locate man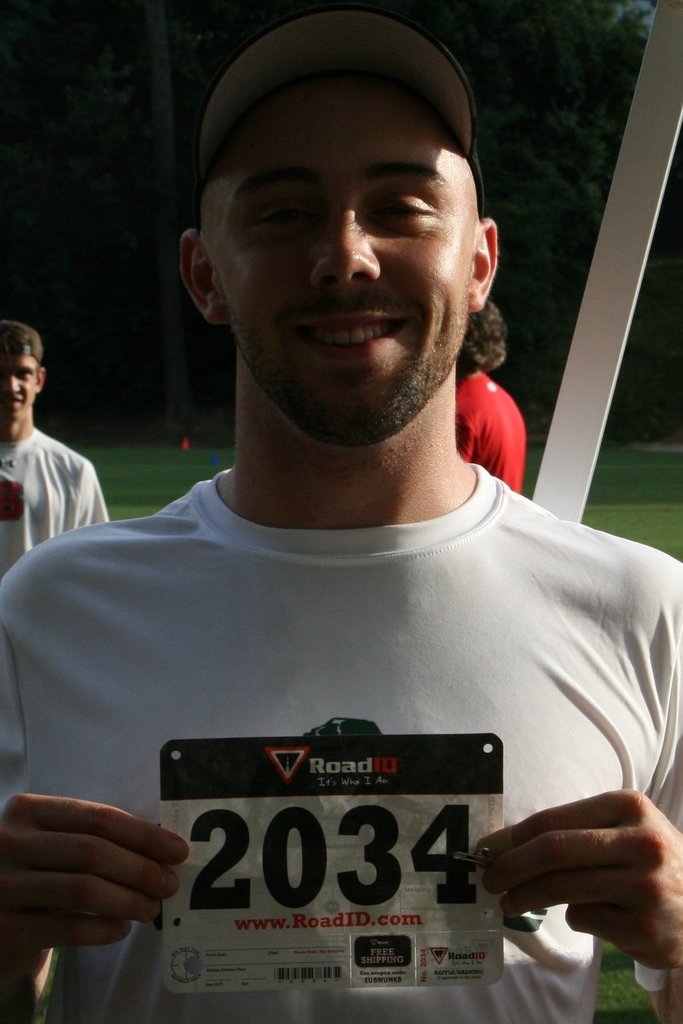
458,303,535,501
